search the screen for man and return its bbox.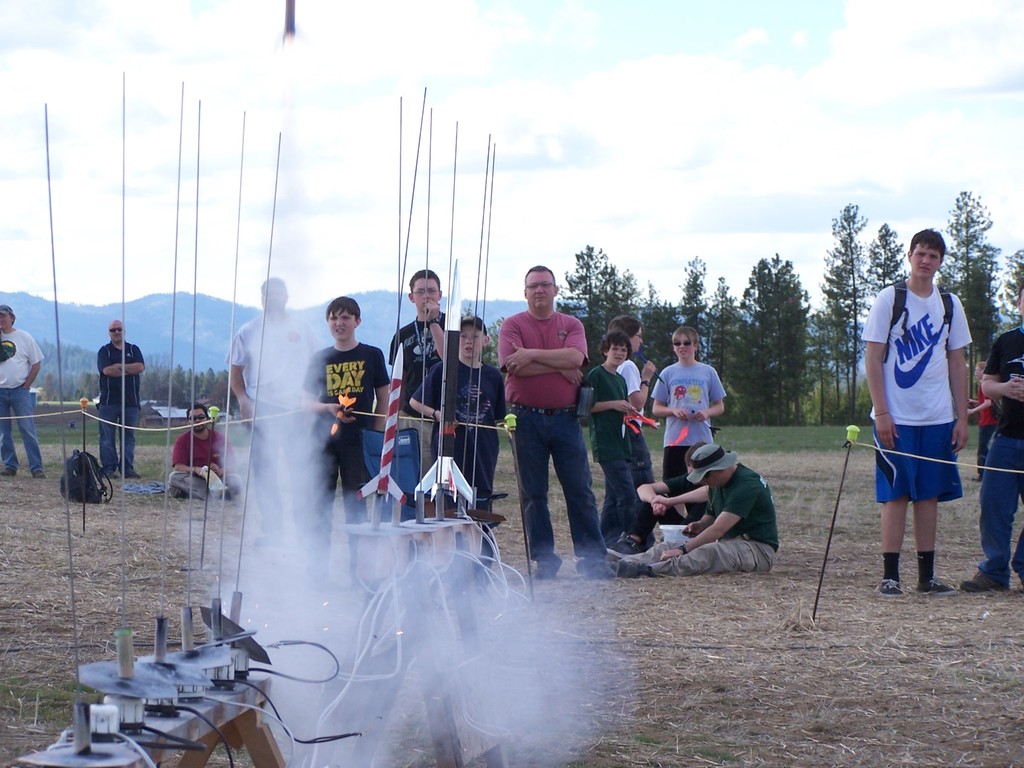
Found: x1=598 y1=446 x2=780 y2=575.
